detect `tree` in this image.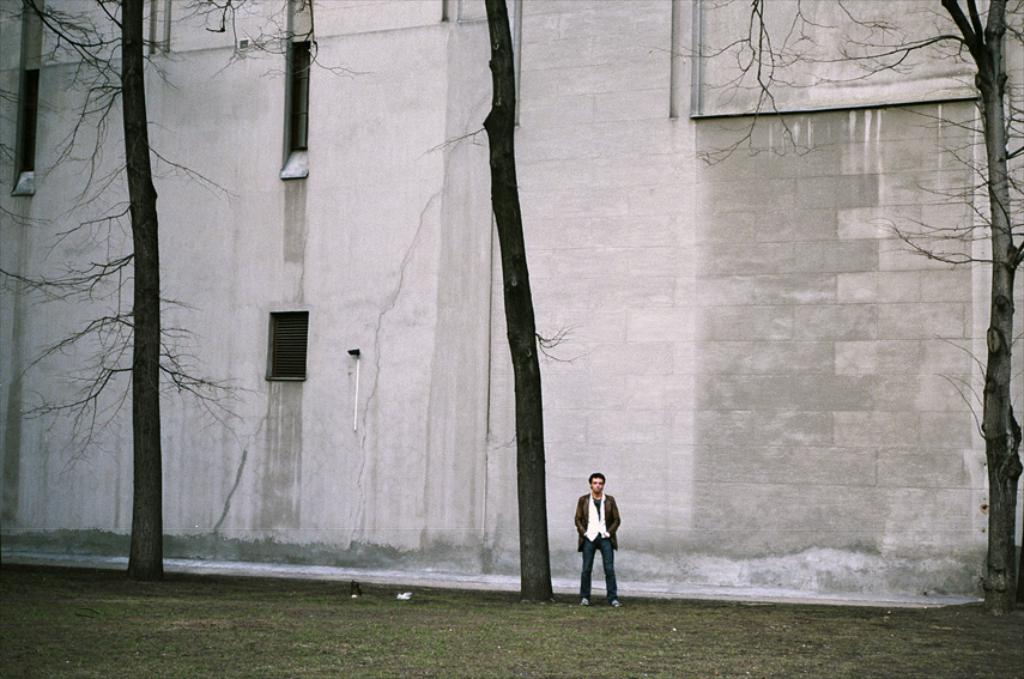
Detection: box(638, 0, 1023, 616).
